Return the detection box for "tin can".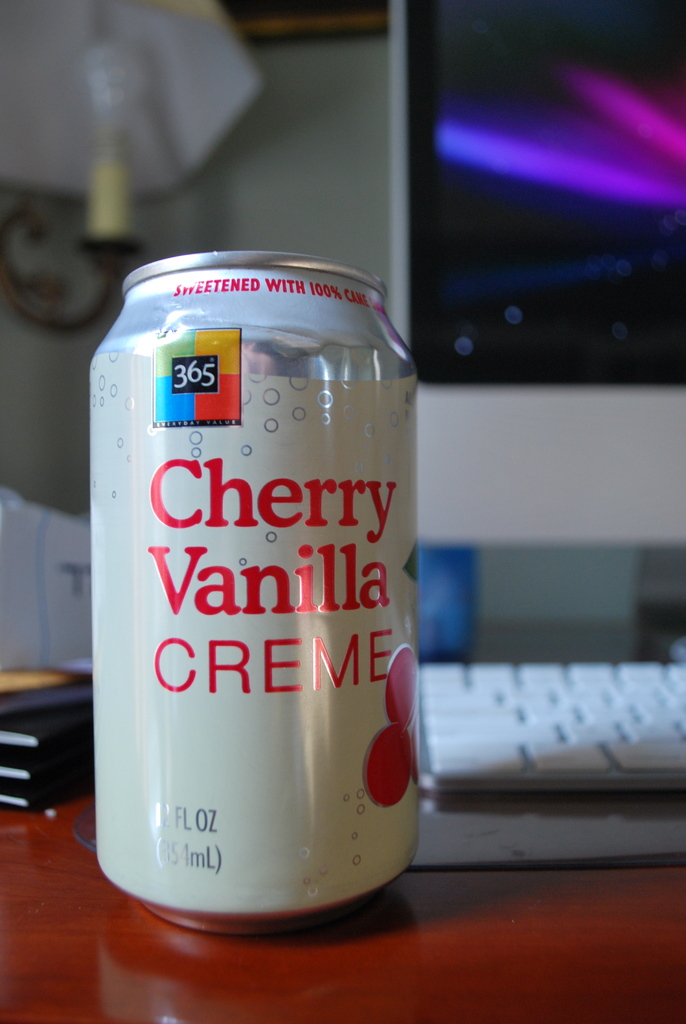
[x1=90, y1=248, x2=421, y2=931].
